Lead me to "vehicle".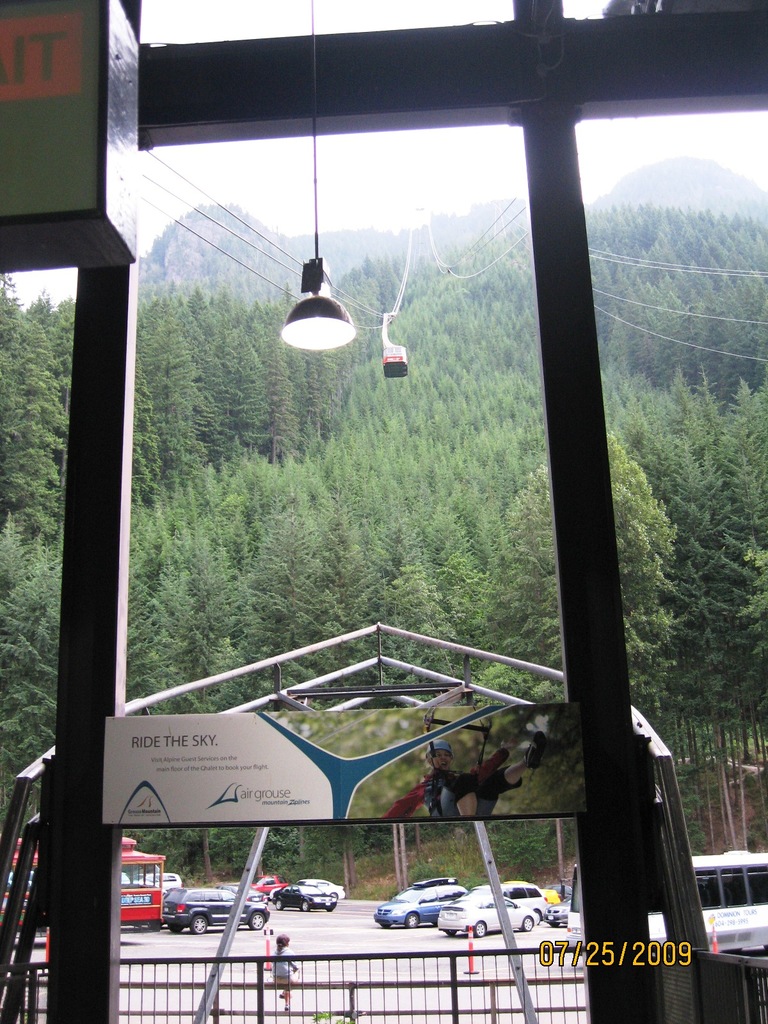
Lead to <bbox>272, 886, 339, 908</bbox>.
